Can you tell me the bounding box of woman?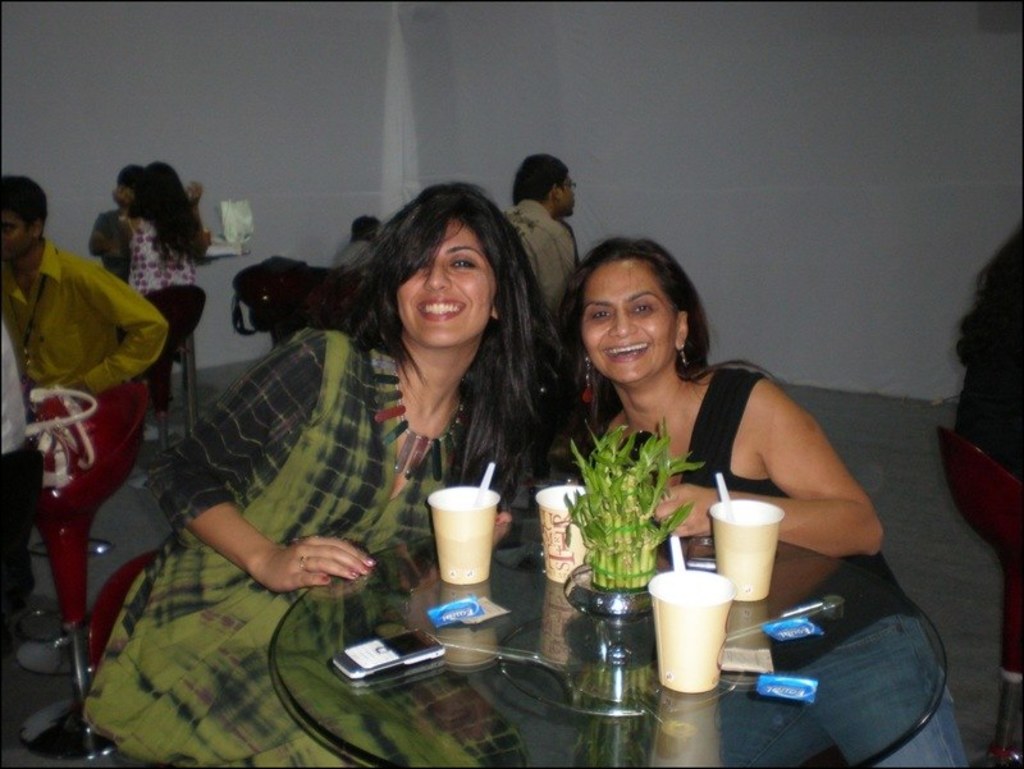
(left=87, top=171, right=576, bottom=765).
